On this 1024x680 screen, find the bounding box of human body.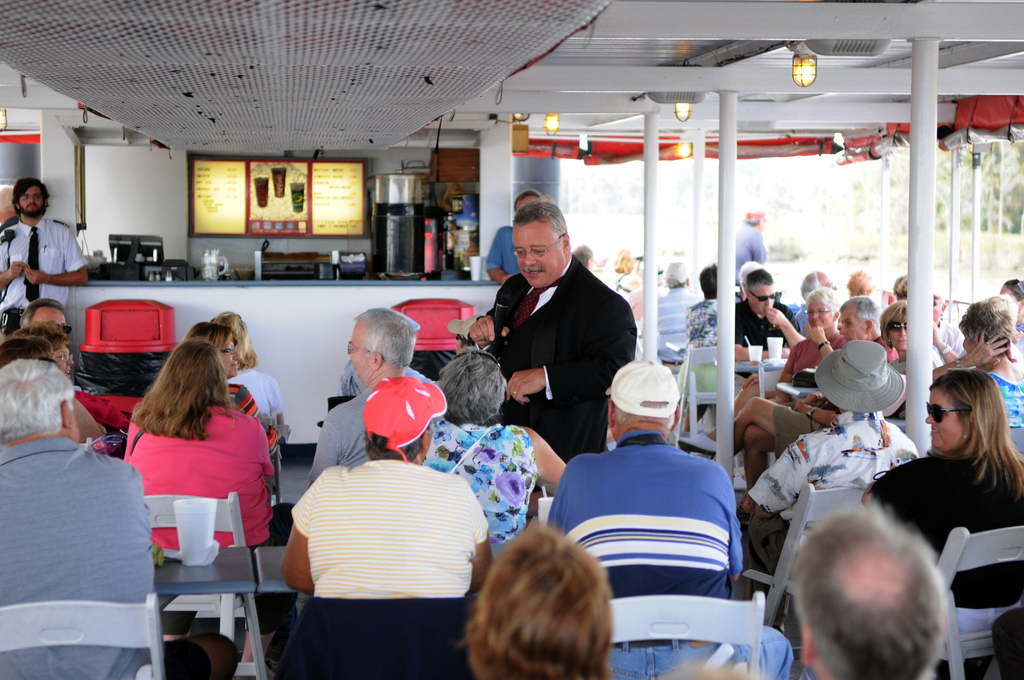
Bounding box: l=483, t=198, r=637, b=469.
